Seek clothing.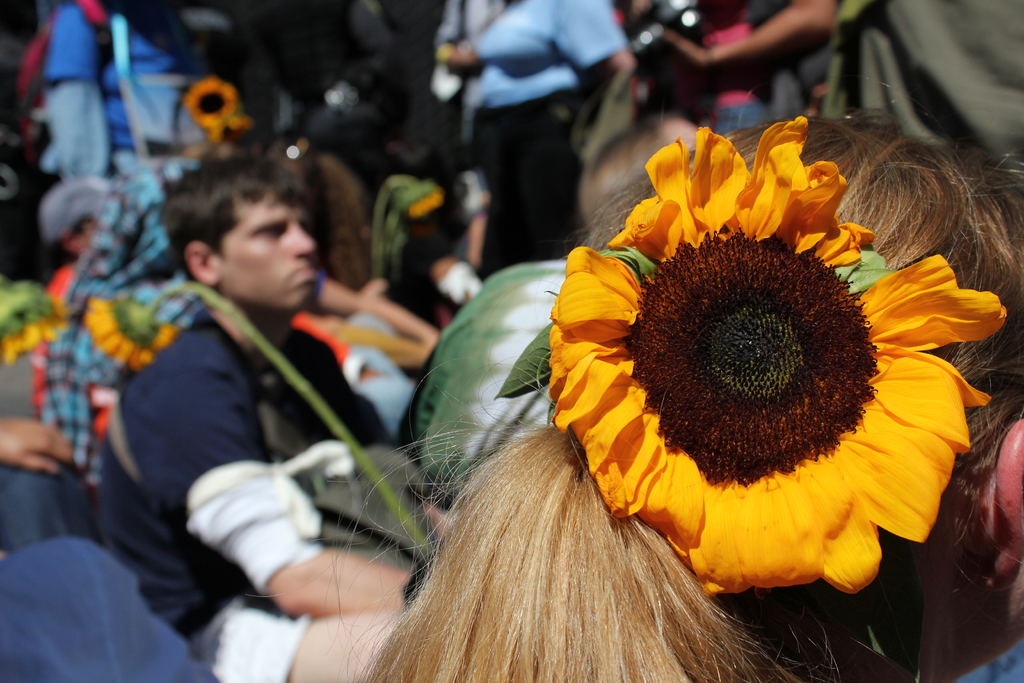
box(43, 163, 200, 483).
